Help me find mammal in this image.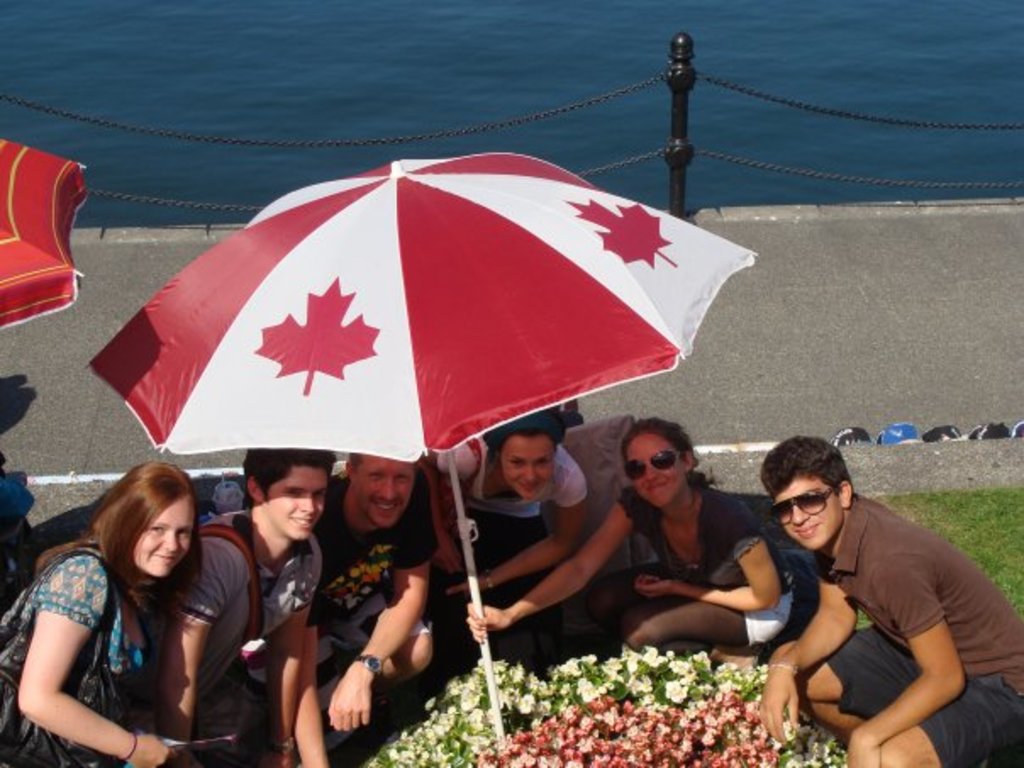
Found it: region(0, 461, 202, 766).
